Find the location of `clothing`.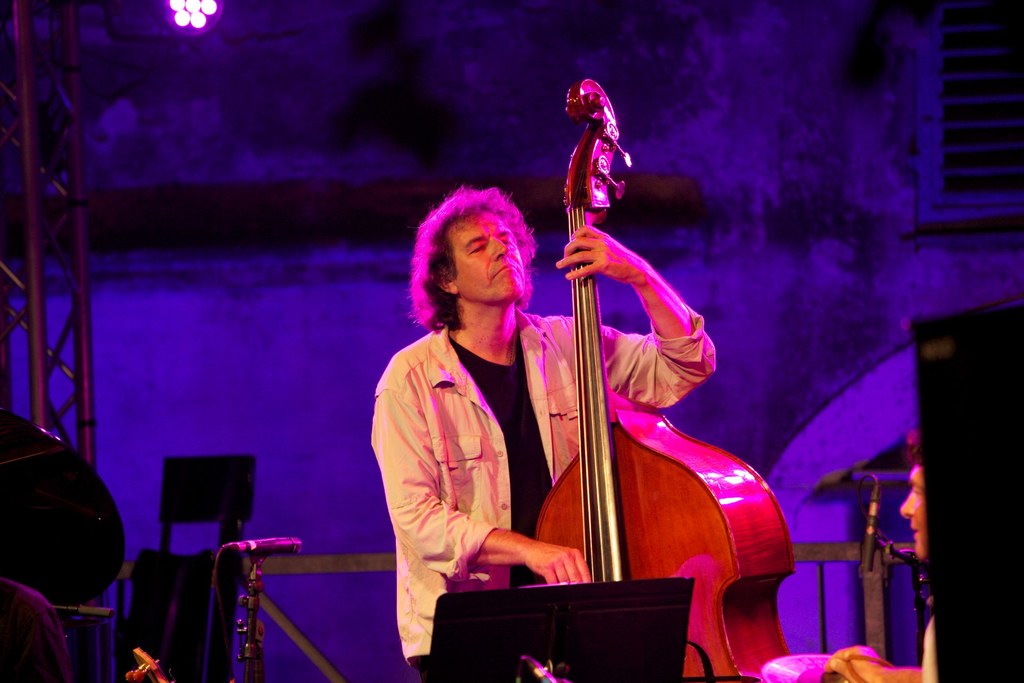
Location: (left=378, top=268, right=554, bottom=646).
